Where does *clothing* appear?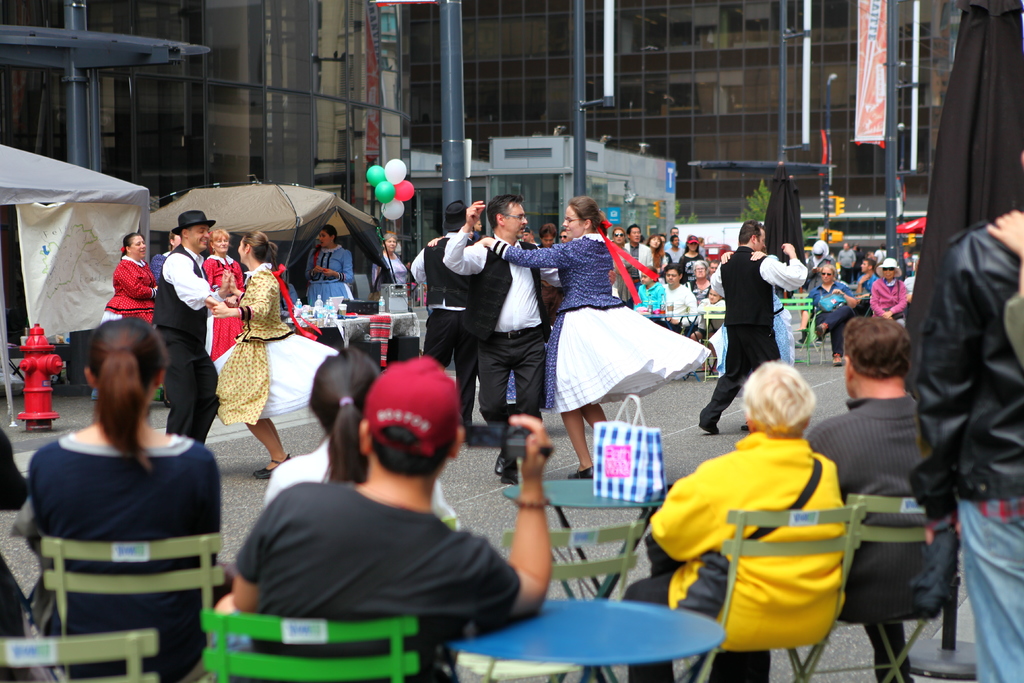
Appears at {"x1": 148, "y1": 239, "x2": 216, "y2": 444}.
